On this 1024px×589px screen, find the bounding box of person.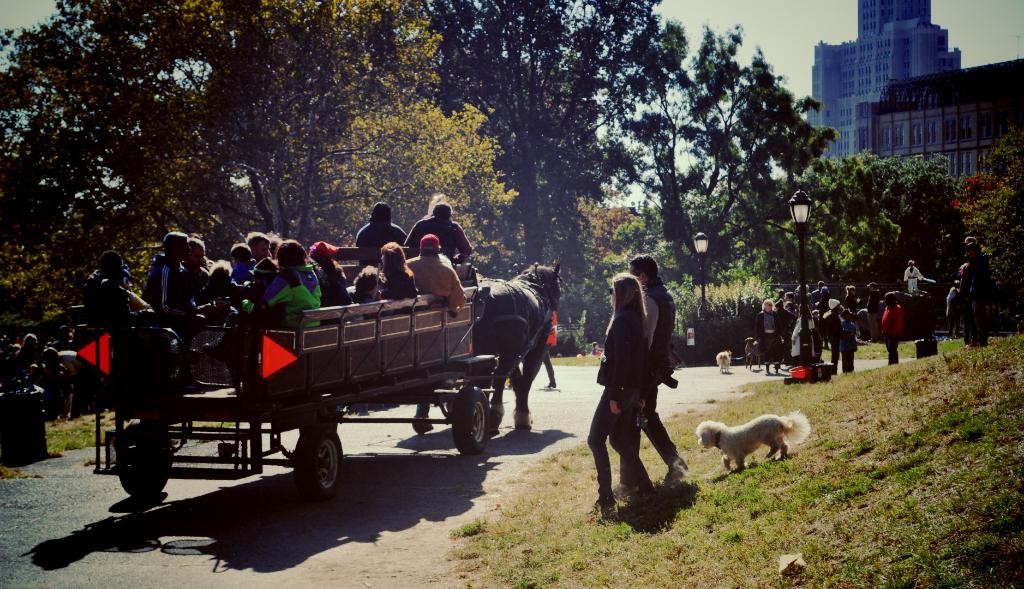
Bounding box: 81/252/154/334.
